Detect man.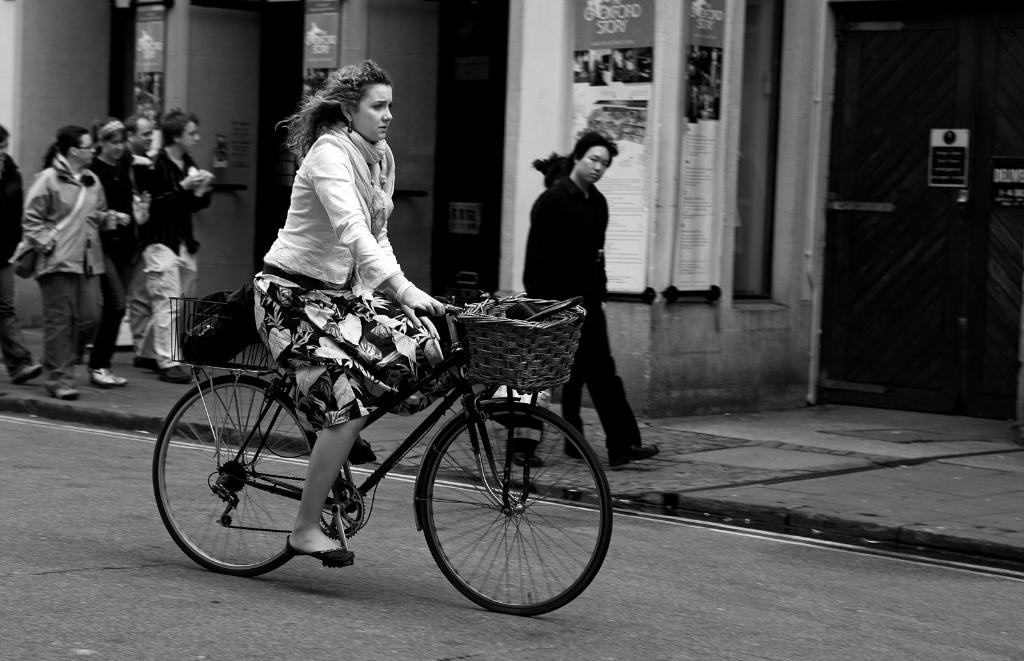
Detected at Rect(0, 120, 49, 385).
